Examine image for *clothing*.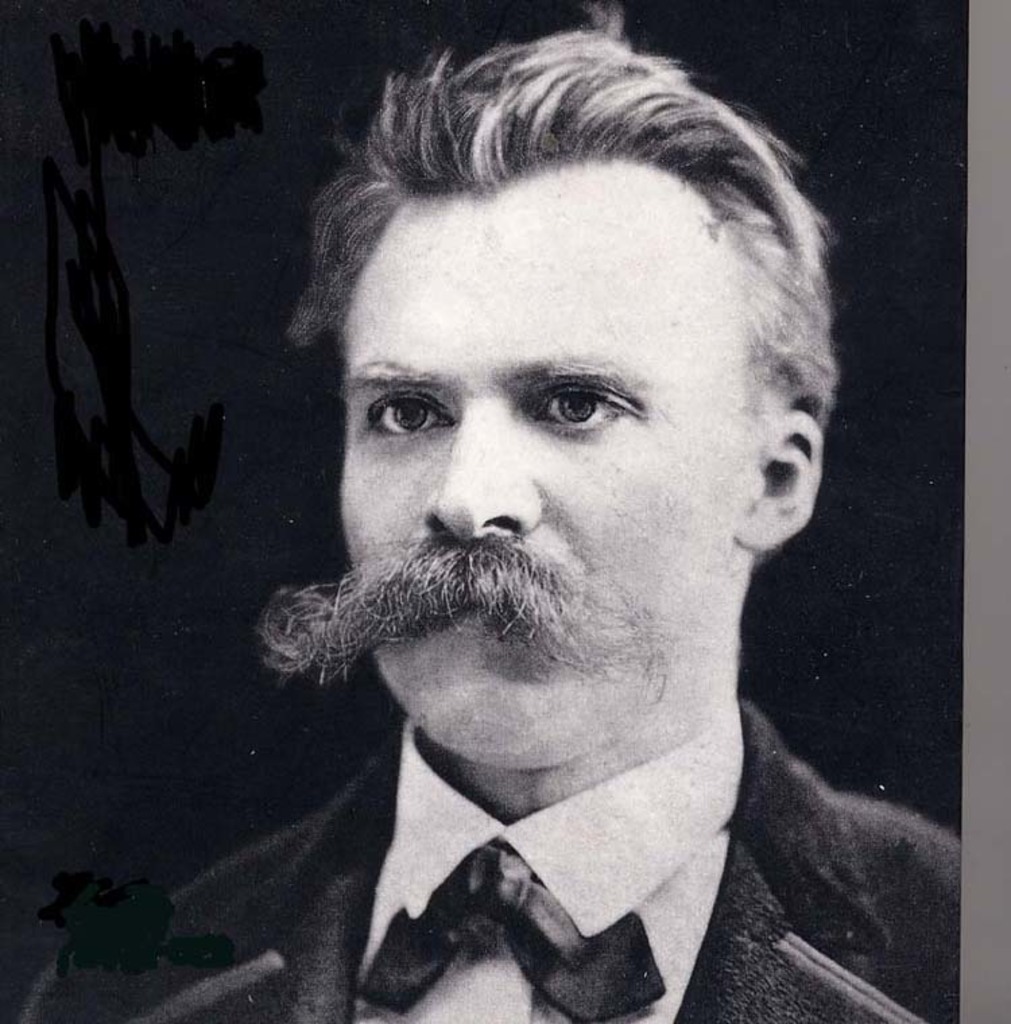
Examination result: rect(27, 694, 962, 1023).
